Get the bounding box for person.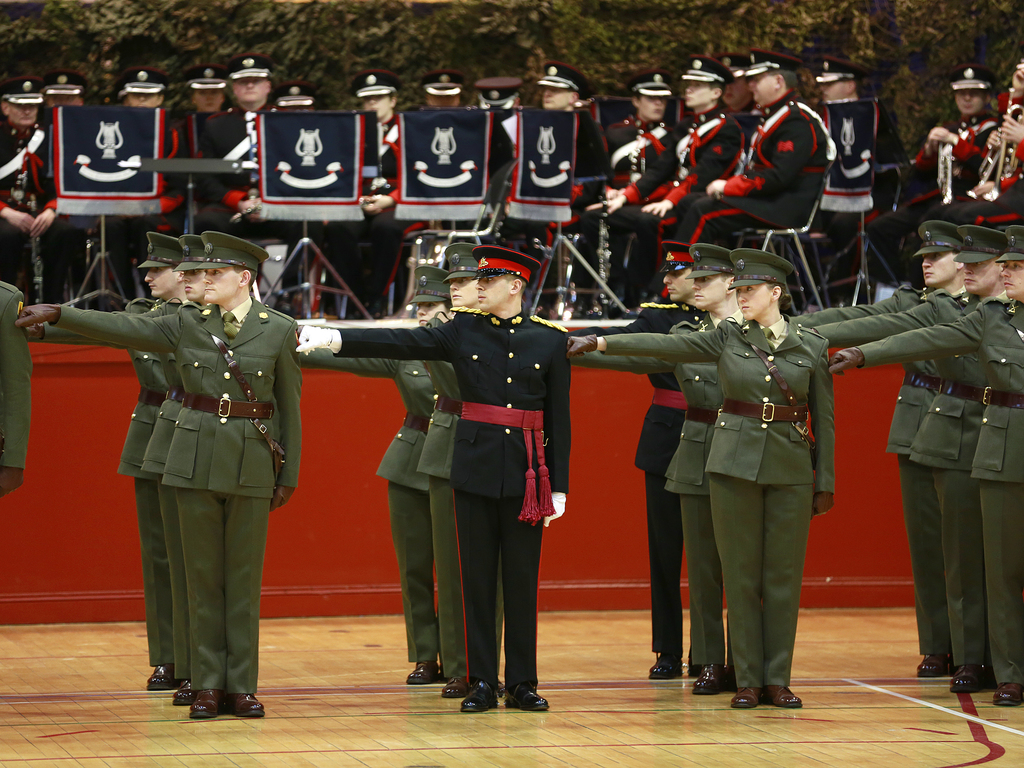
114, 64, 159, 111.
